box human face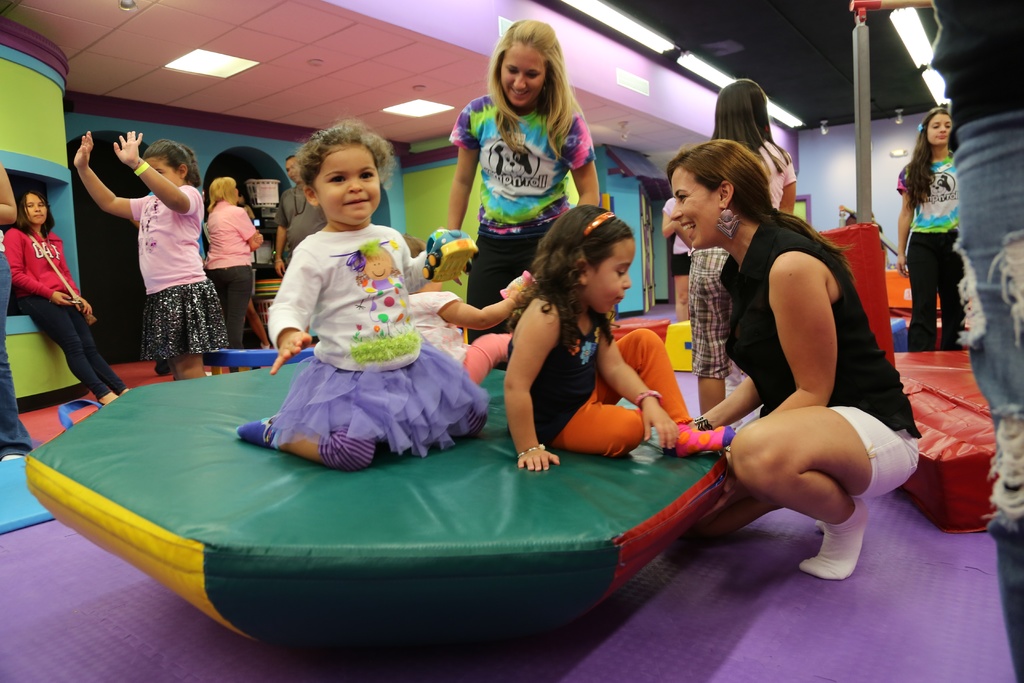
x1=672, y1=168, x2=718, y2=252
